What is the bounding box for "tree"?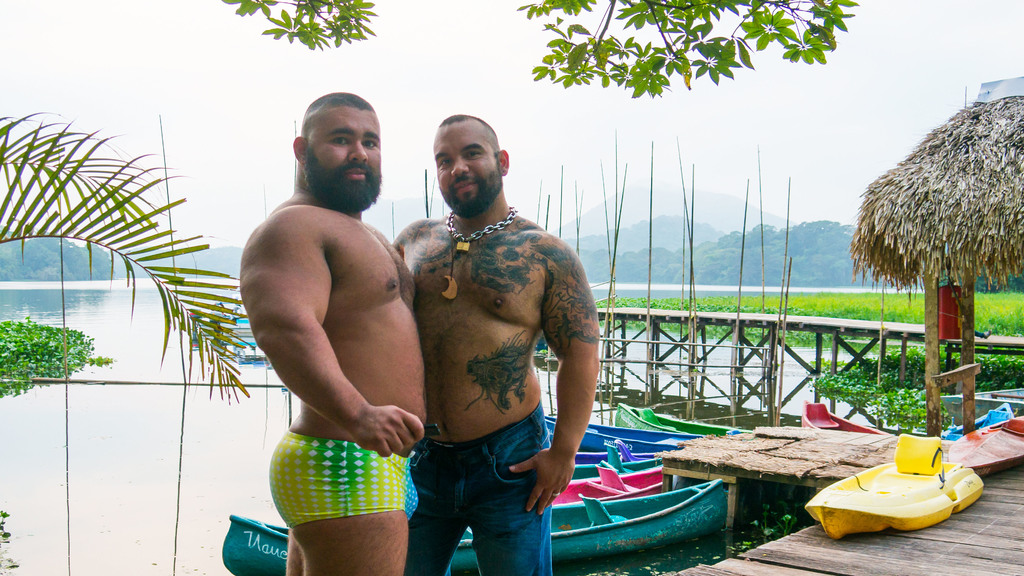
<box>0,108,257,397</box>.
